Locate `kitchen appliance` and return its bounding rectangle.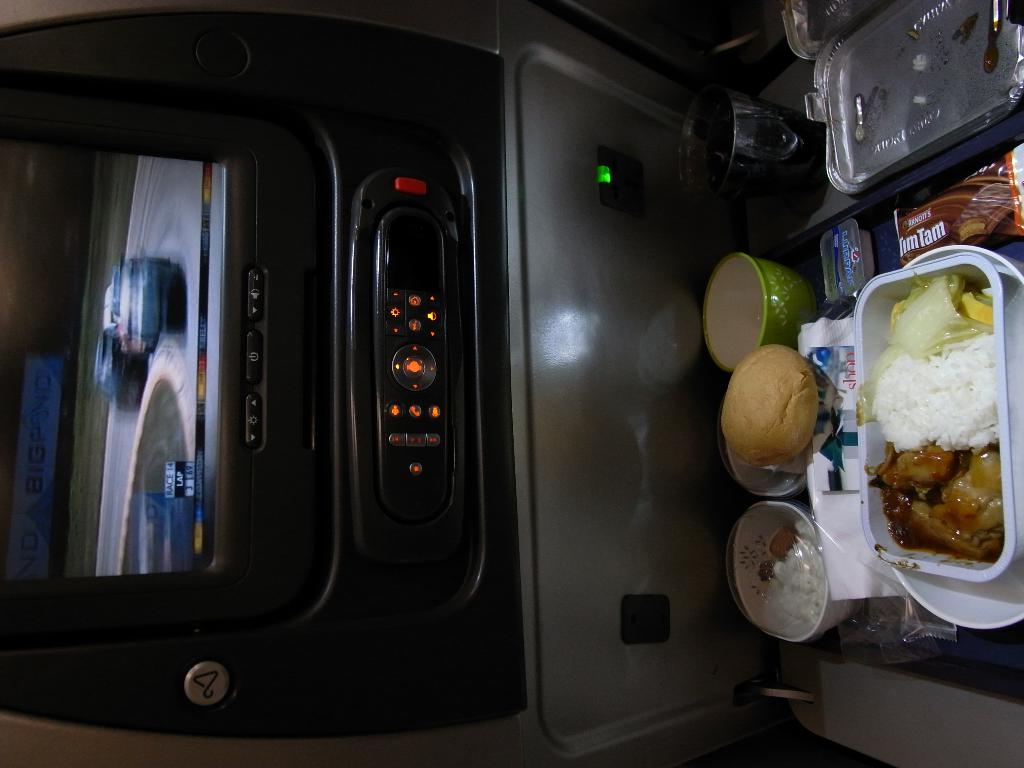
BBox(721, 339, 845, 497).
